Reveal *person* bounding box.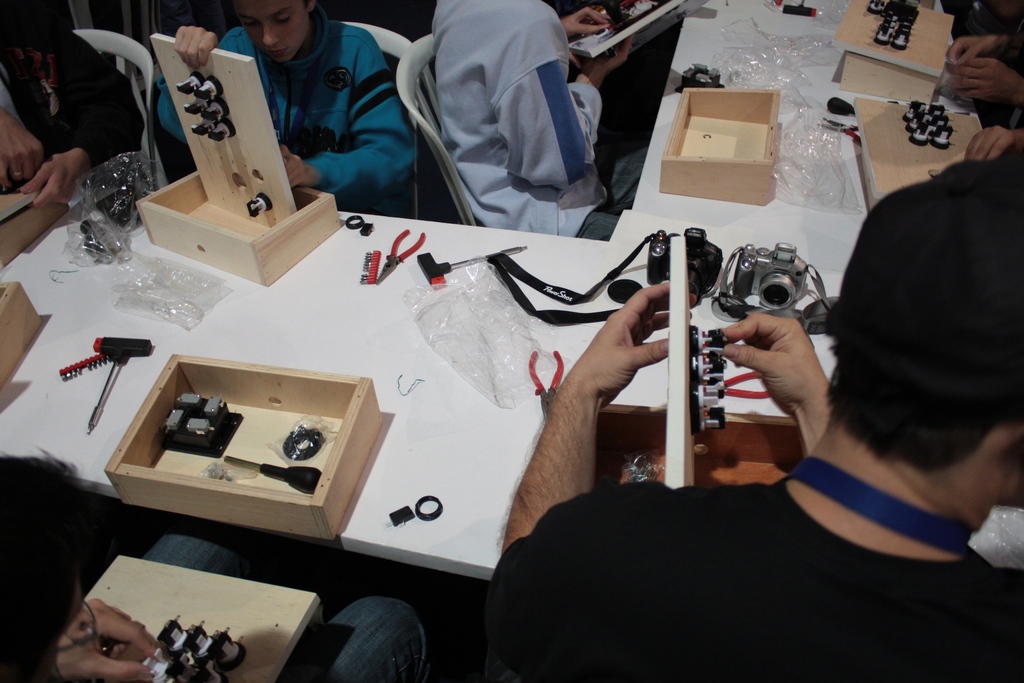
Revealed: l=0, t=459, r=431, b=682.
